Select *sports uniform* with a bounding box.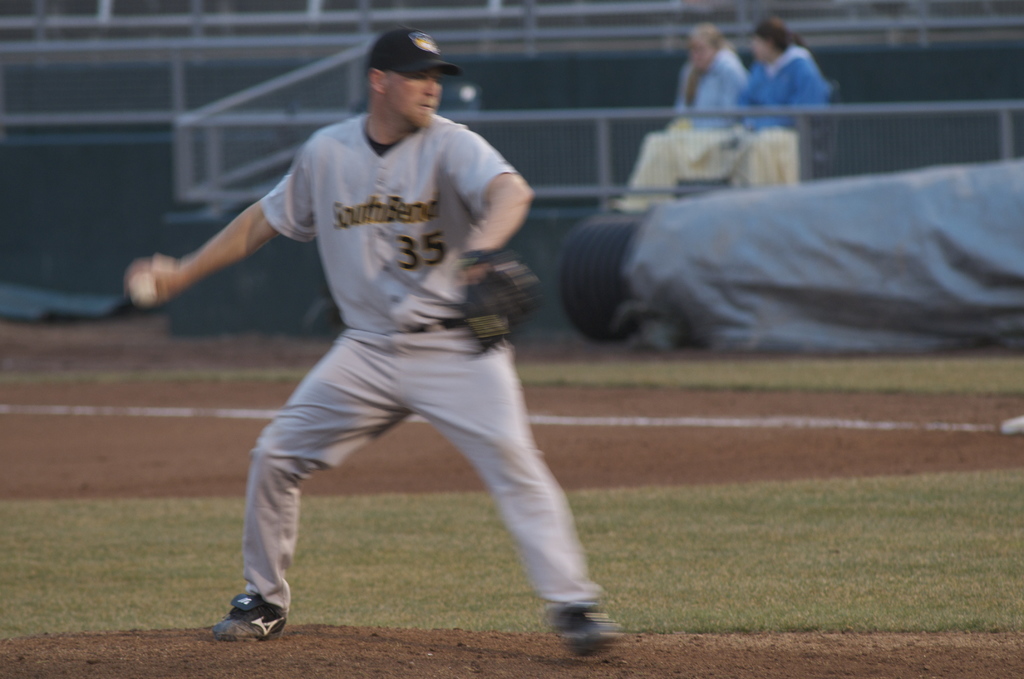
<region>210, 114, 626, 662</region>.
